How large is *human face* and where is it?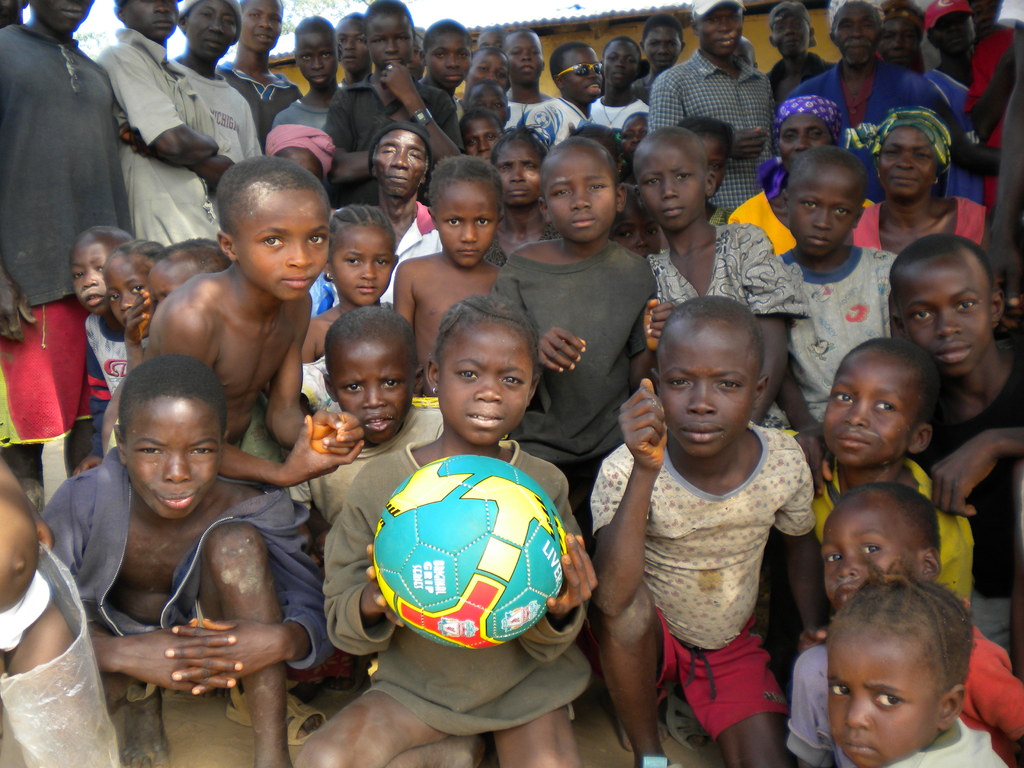
Bounding box: 883, 19, 918, 61.
